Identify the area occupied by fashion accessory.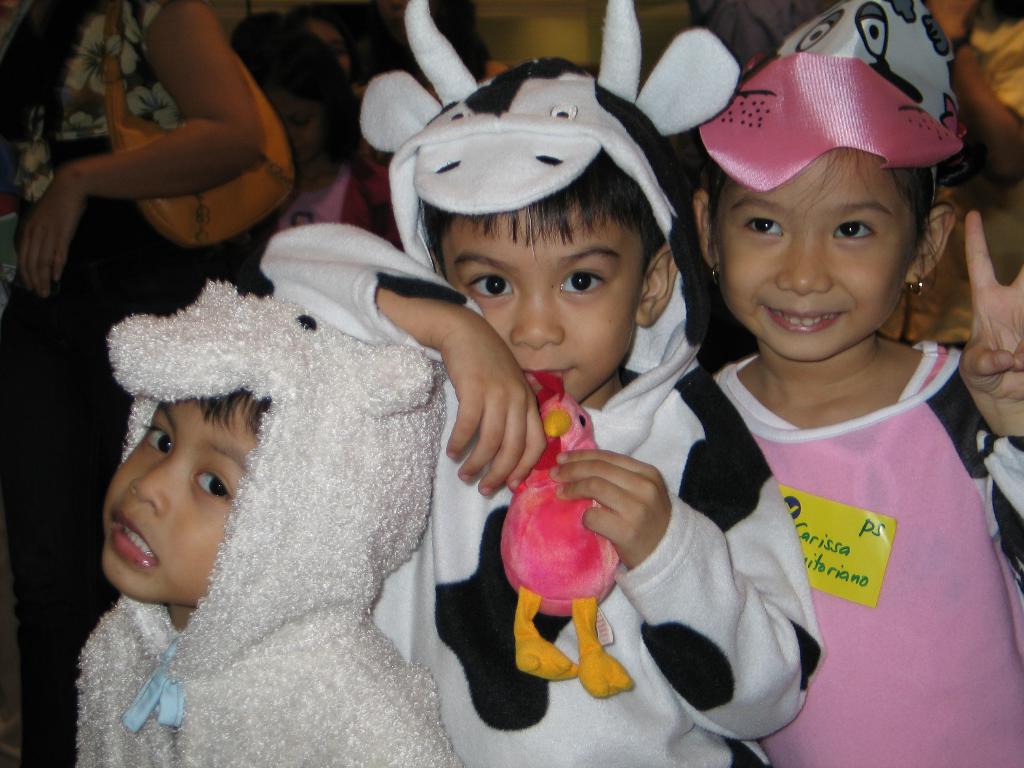
Area: (x1=708, y1=261, x2=723, y2=287).
